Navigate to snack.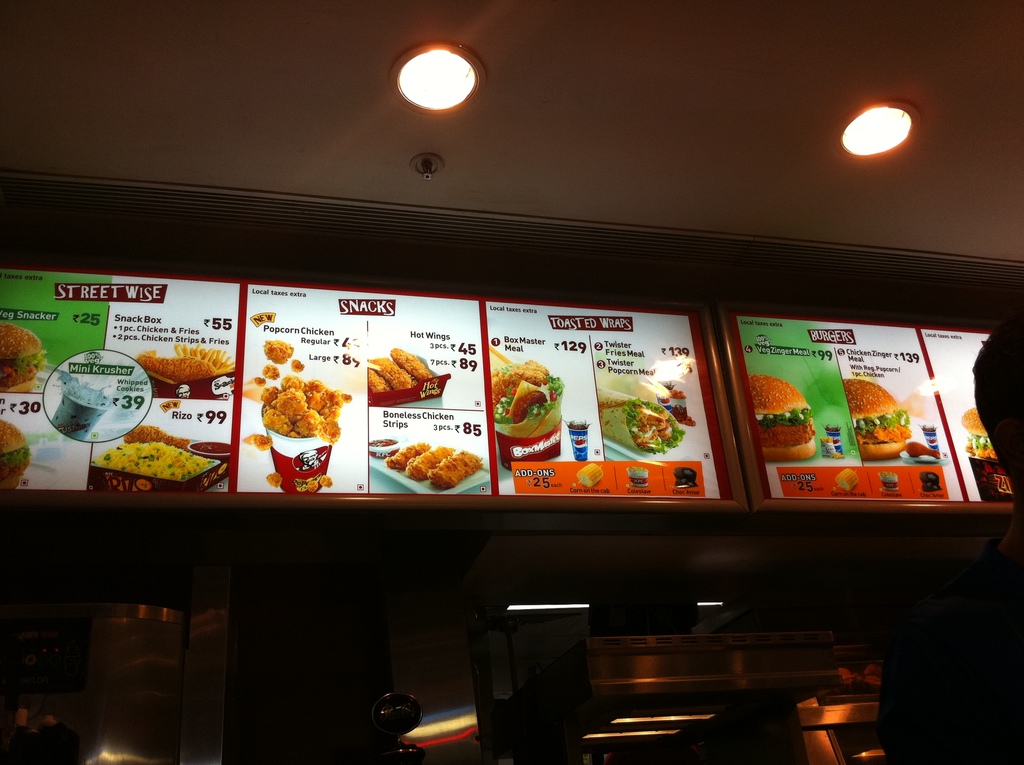
Navigation target: region(383, 440, 486, 487).
